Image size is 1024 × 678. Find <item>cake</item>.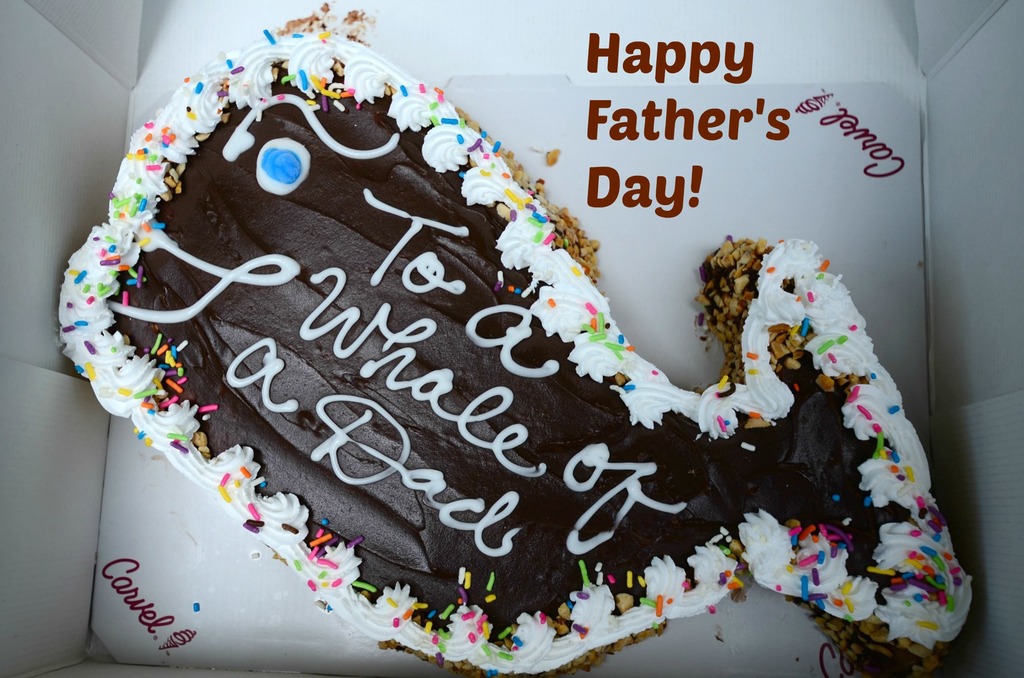
51,28,967,677.
